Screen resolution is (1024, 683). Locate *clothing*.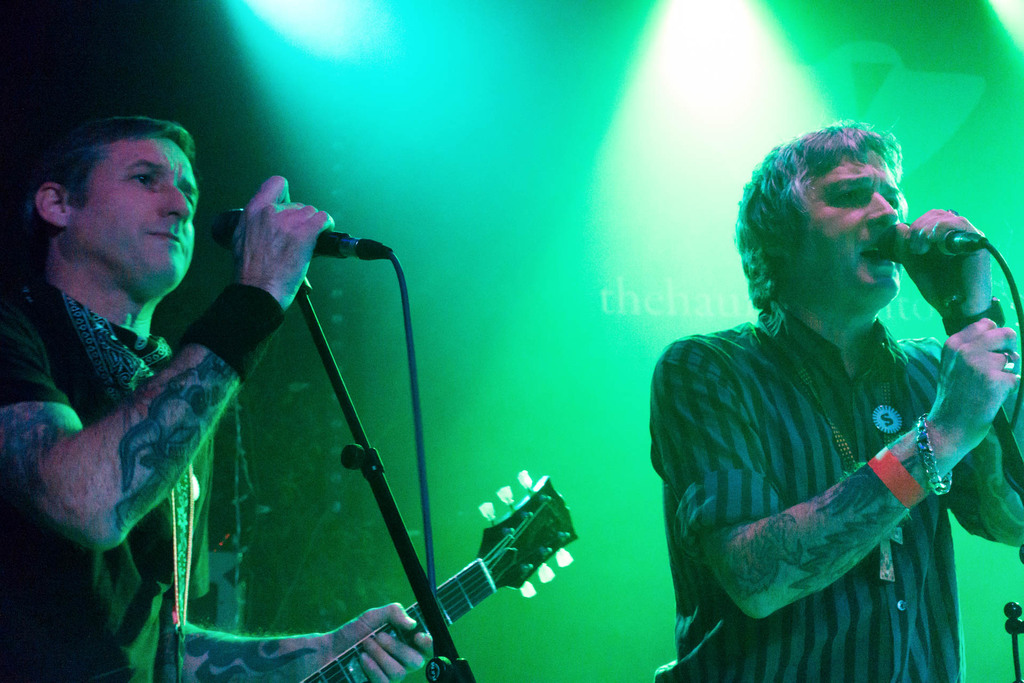
detection(651, 297, 1023, 682).
